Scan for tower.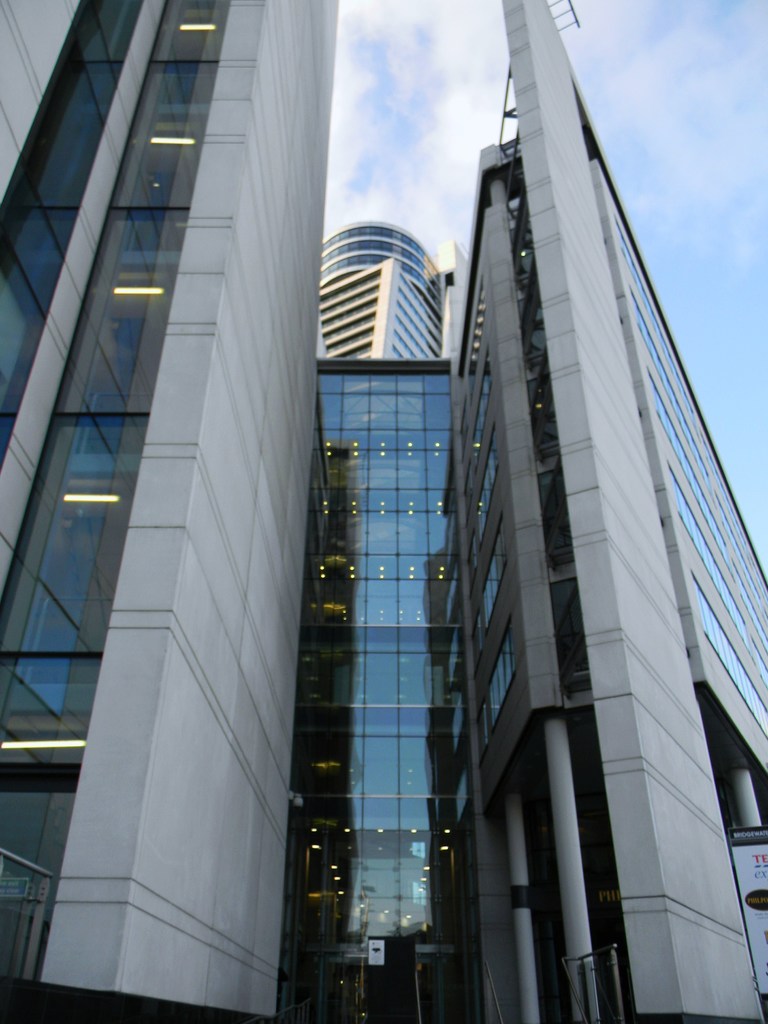
Scan result: <region>0, 0, 767, 1023</region>.
